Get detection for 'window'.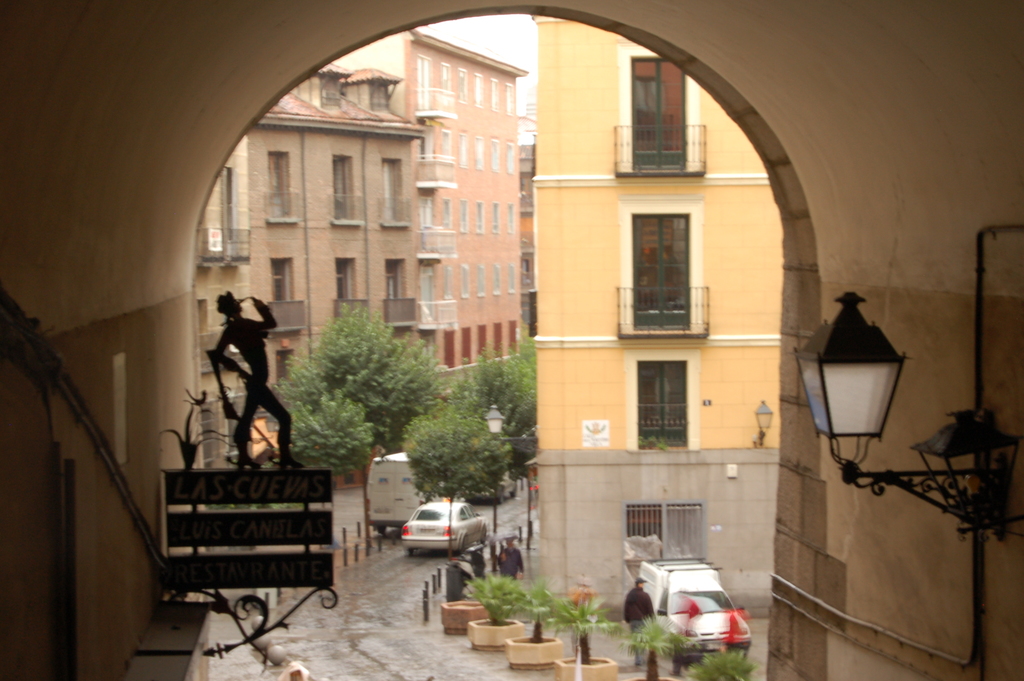
Detection: region(269, 150, 284, 220).
